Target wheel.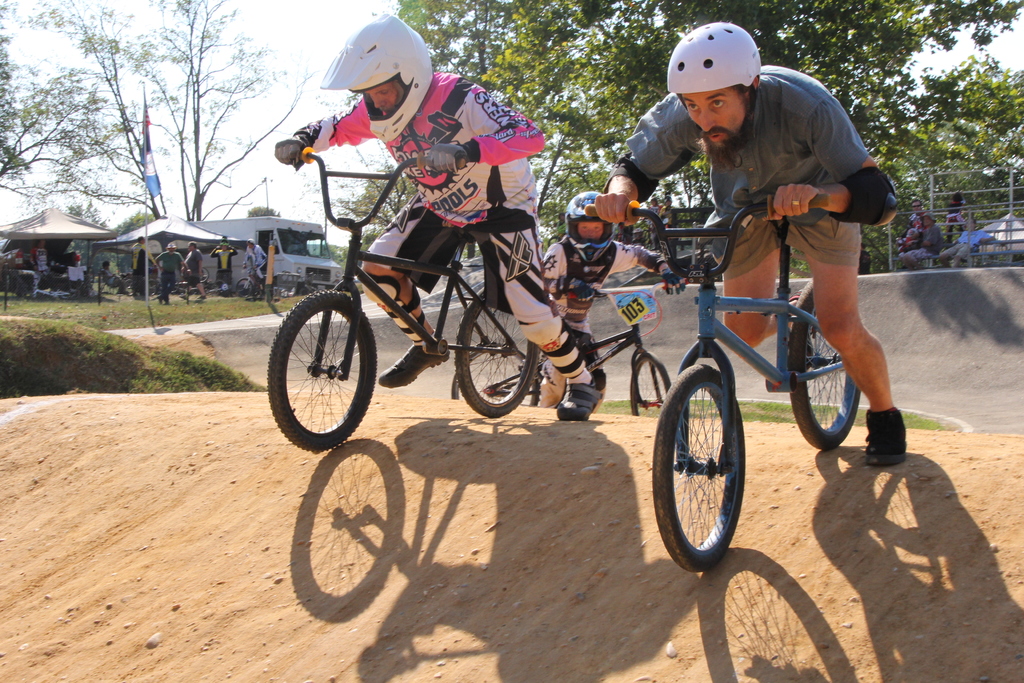
Target region: {"left": 199, "top": 267, "right": 212, "bottom": 284}.
